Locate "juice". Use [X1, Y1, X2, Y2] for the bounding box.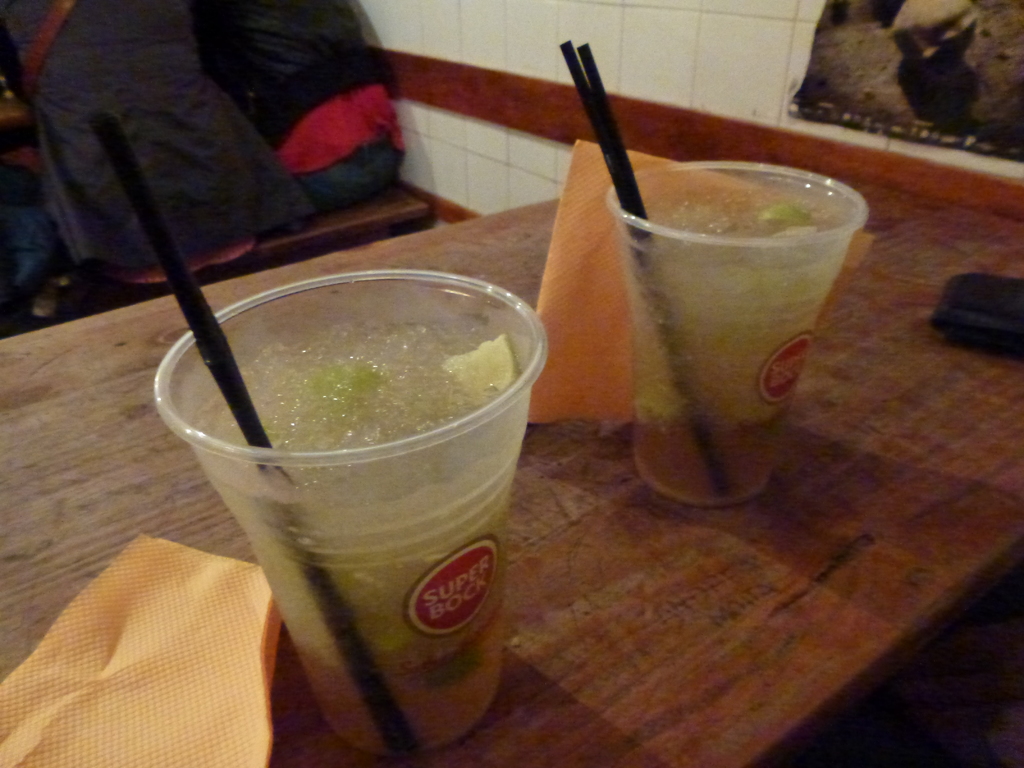
[150, 249, 562, 767].
